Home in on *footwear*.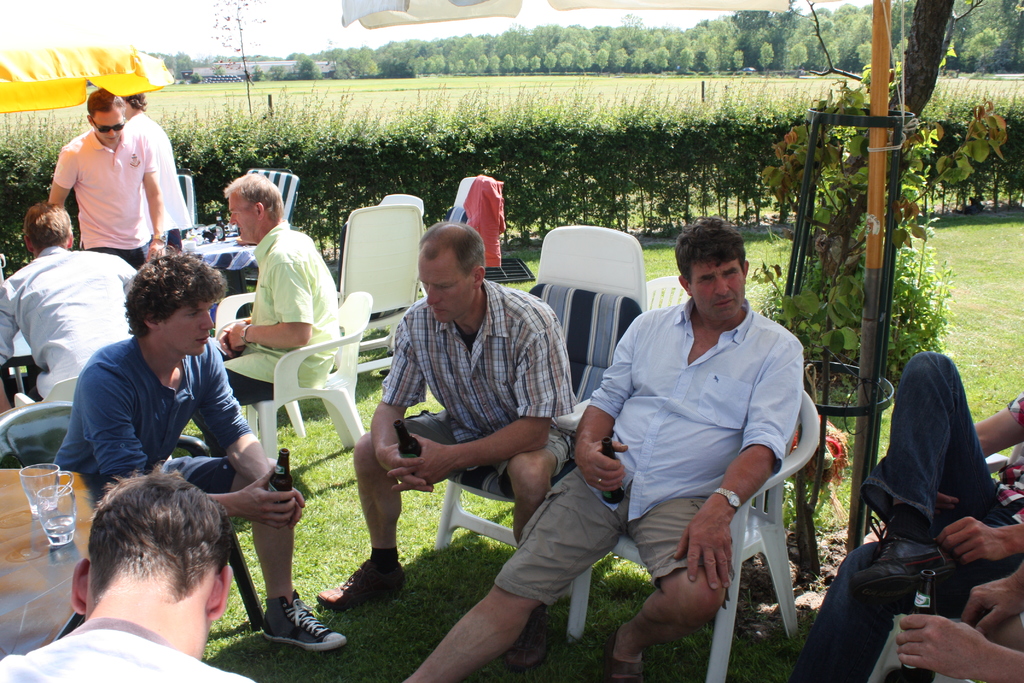
Homed in at [left=316, top=557, right=407, bottom=609].
